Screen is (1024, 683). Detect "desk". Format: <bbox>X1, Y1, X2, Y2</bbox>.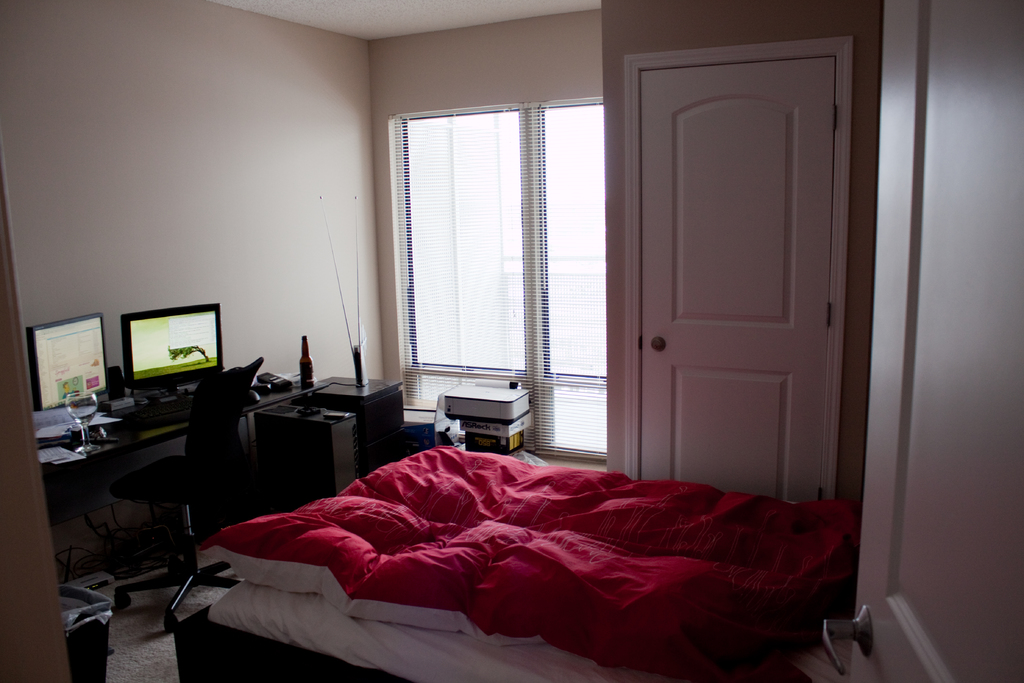
<bbox>38, 366, 403, 612</bbox>.
